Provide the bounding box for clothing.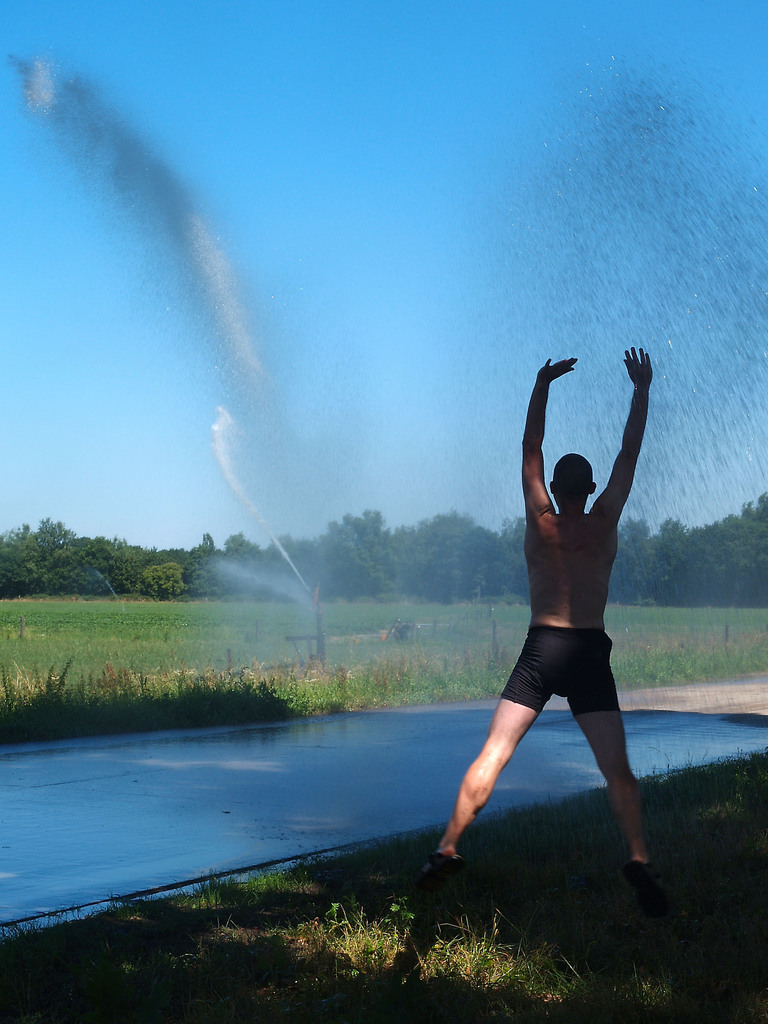
detection(500, 628, 615, 716).
